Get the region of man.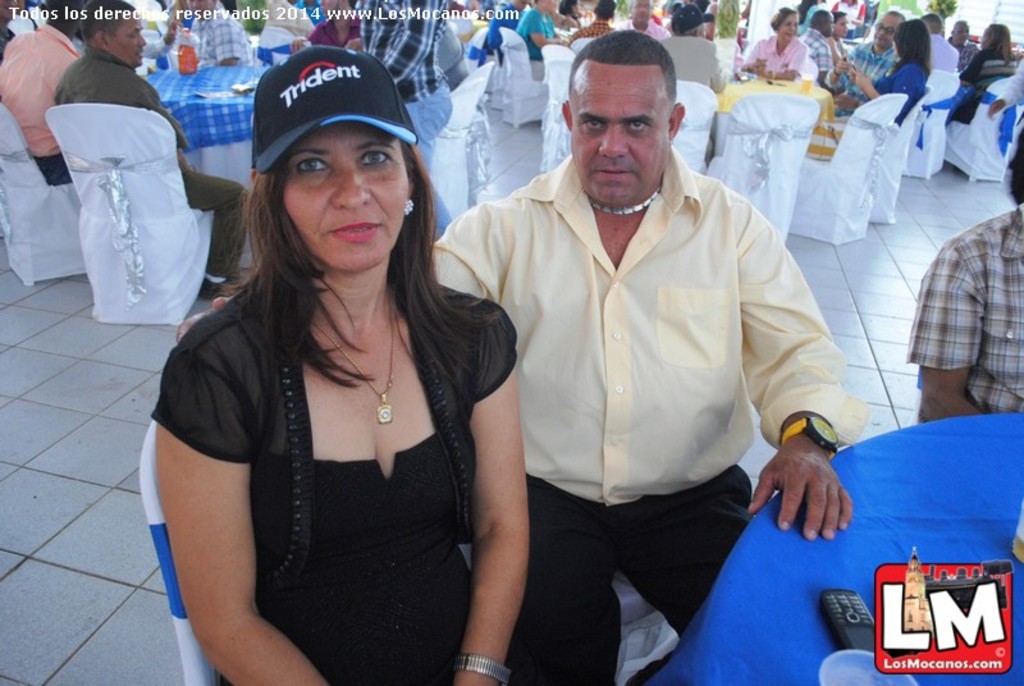
x1=823 y1=4 x2=911 y2=122.
